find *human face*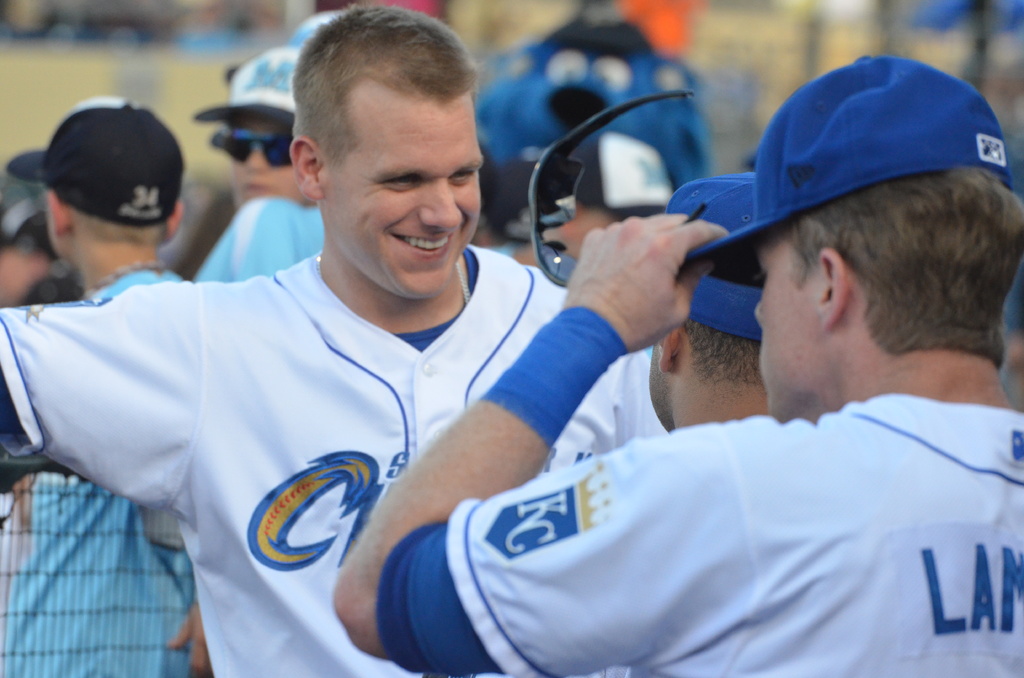
[230,118,311,209]
